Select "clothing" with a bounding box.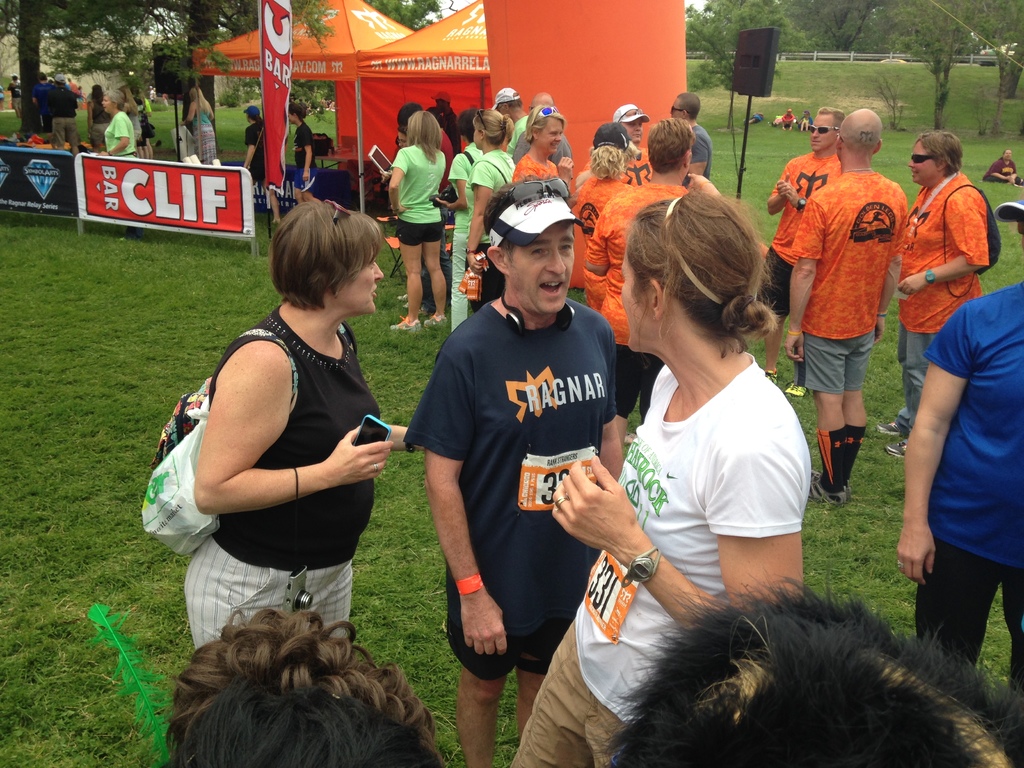
99, 109, 136, 162.
